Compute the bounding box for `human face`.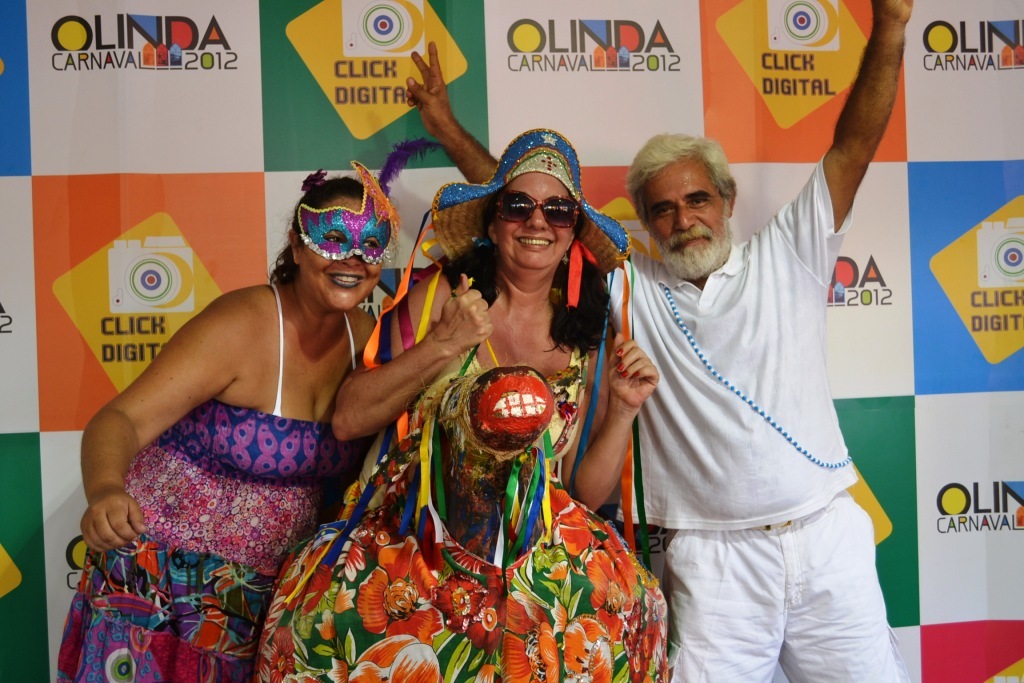
detection(495, 176, 578, 264).
